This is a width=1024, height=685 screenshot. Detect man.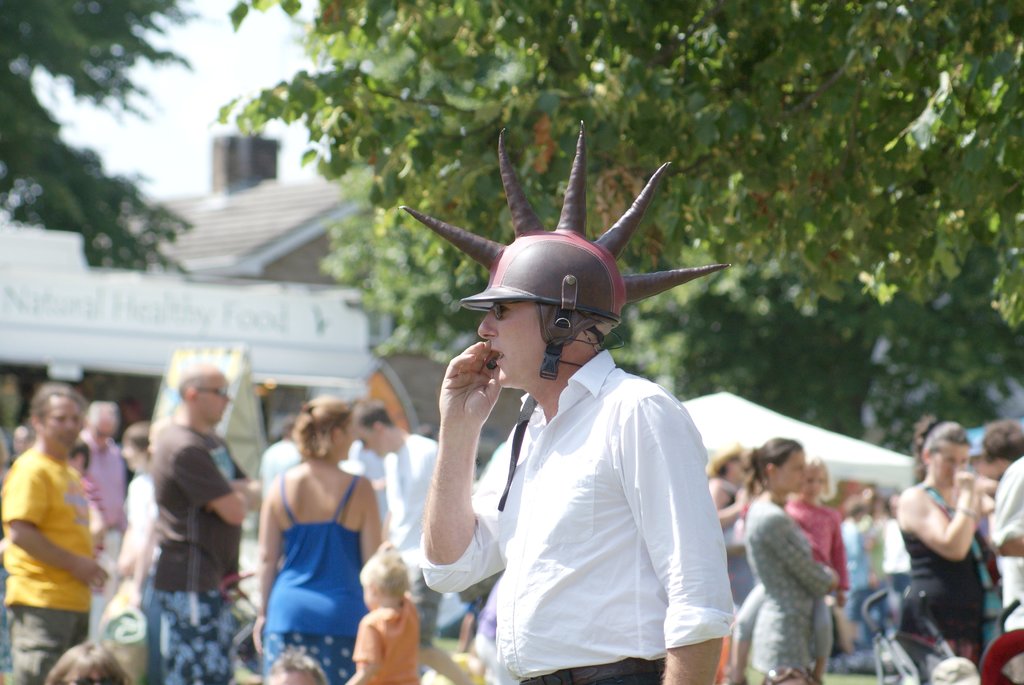
<bbox>349, 397, 483, 684</bbox>.
